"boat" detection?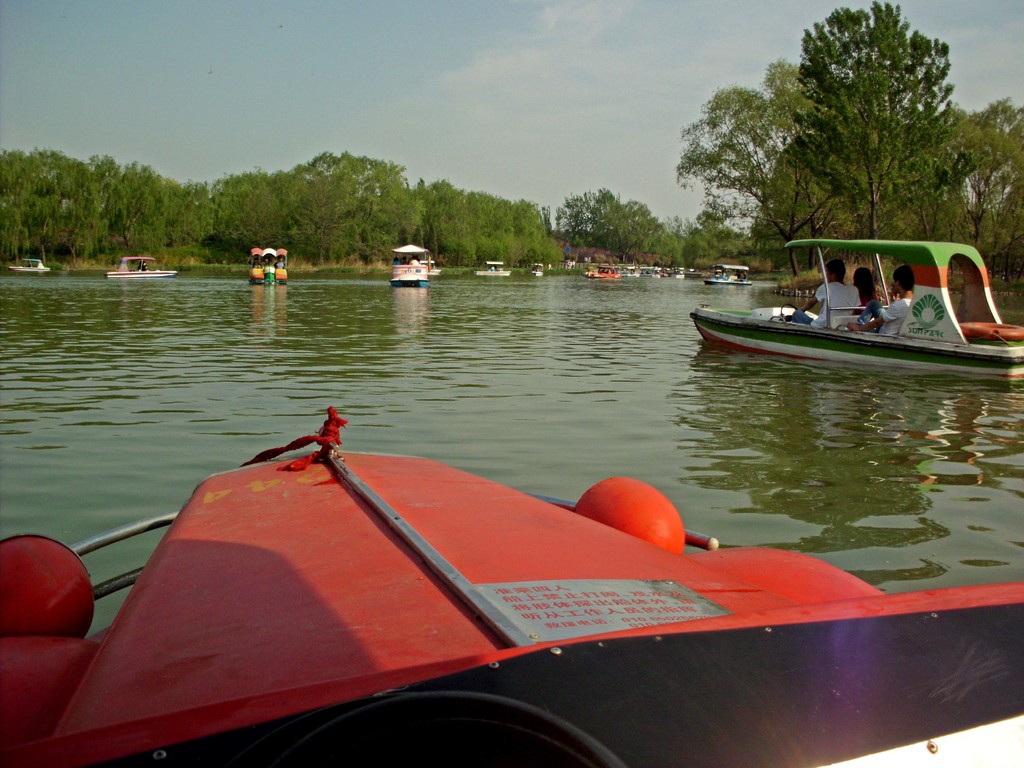
Rect(389, 243, 433, 284)
